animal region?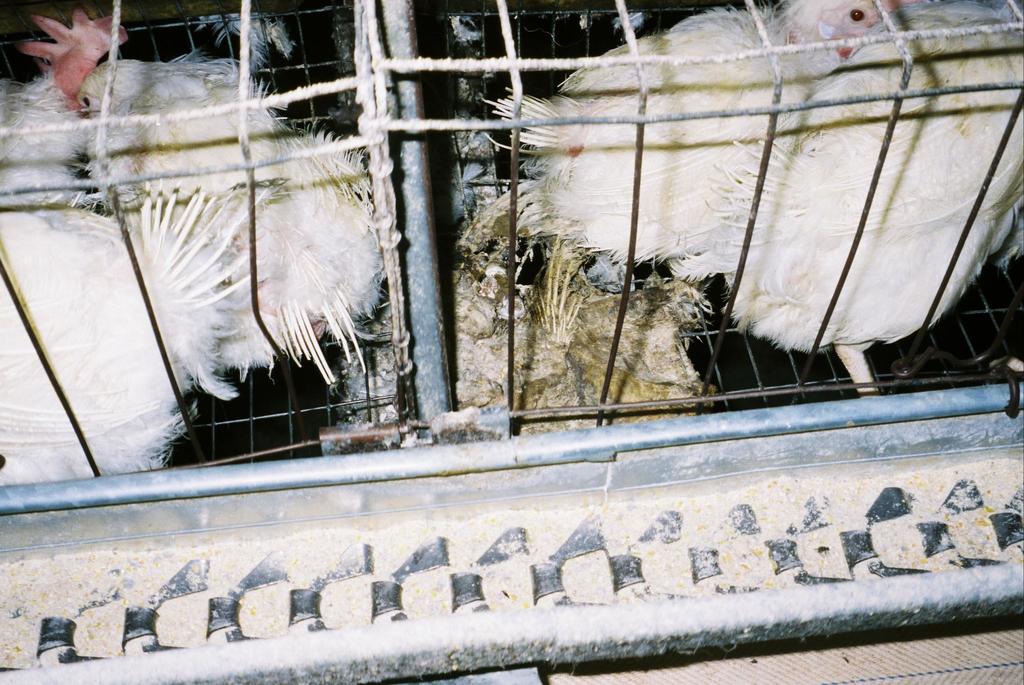
[left=502, top=0, right=1023, bottom=349]
